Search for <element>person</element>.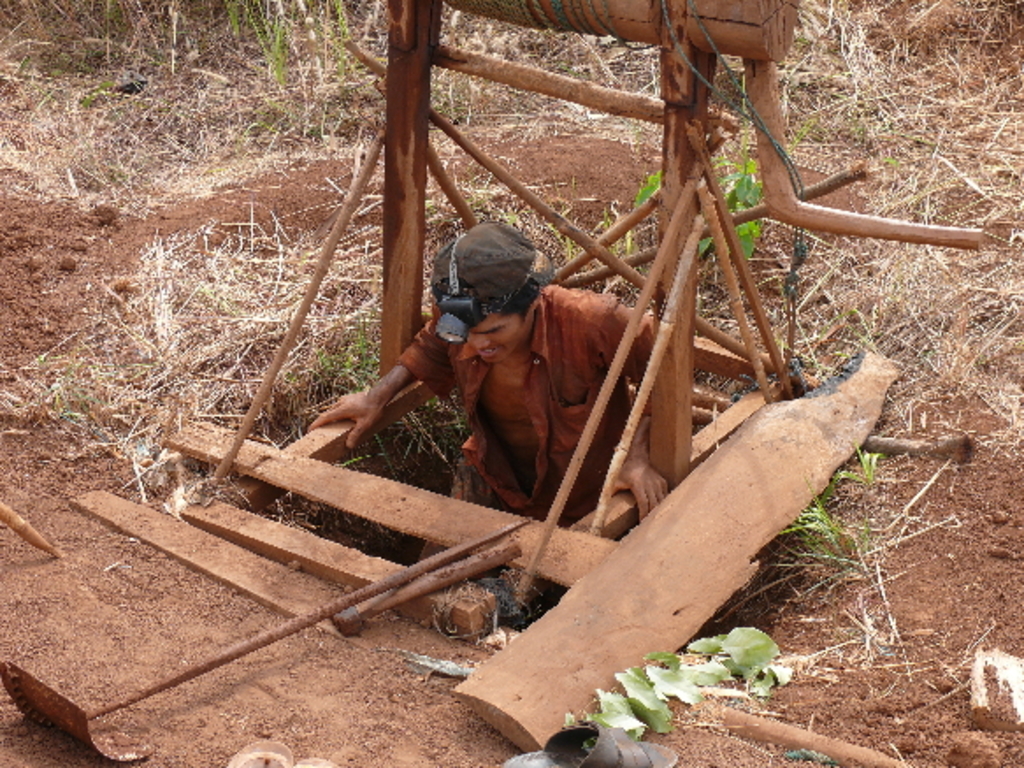
Found at crop(302, 216, 674, 564).
